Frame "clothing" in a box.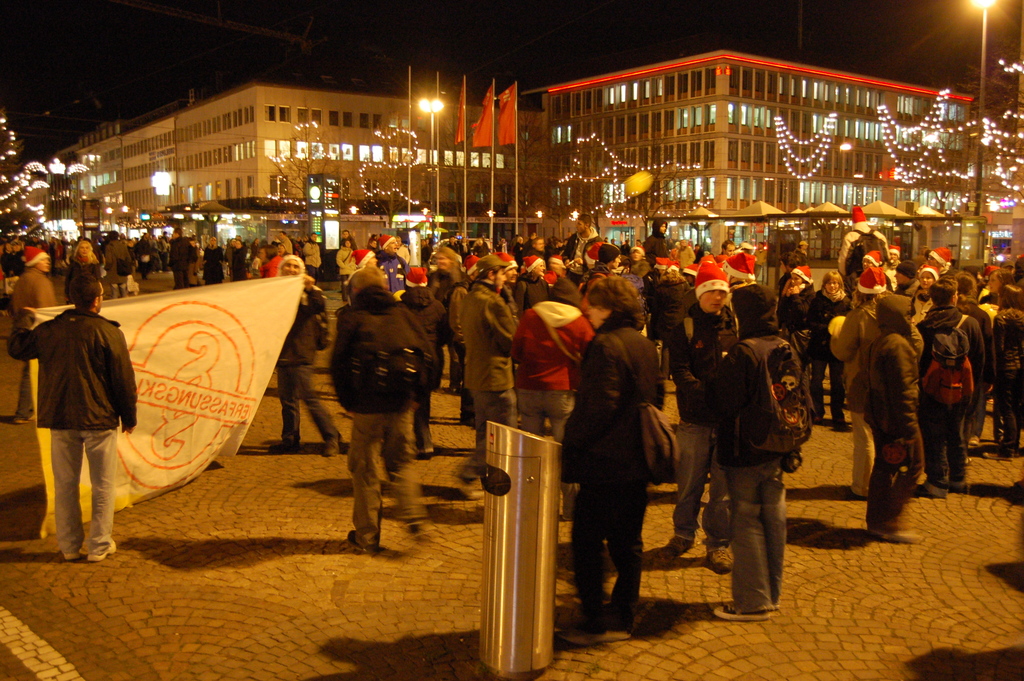
828, 198, 893, 303.
